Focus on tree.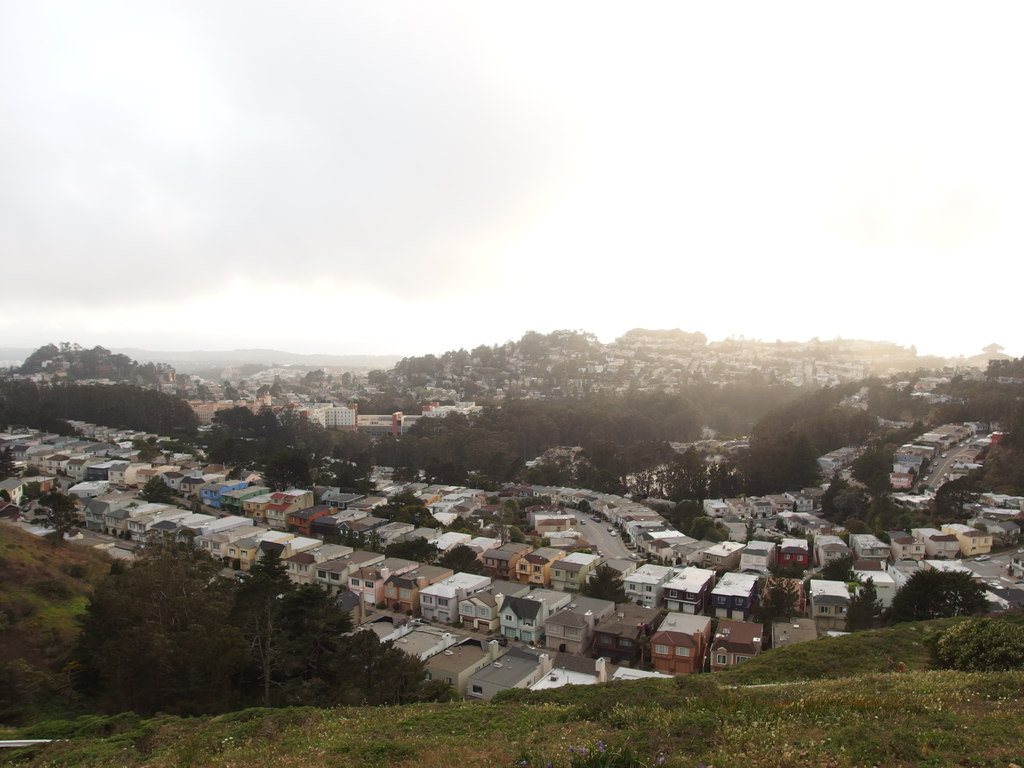
Focused at left=472, top=511, right=499, bottom=526.
